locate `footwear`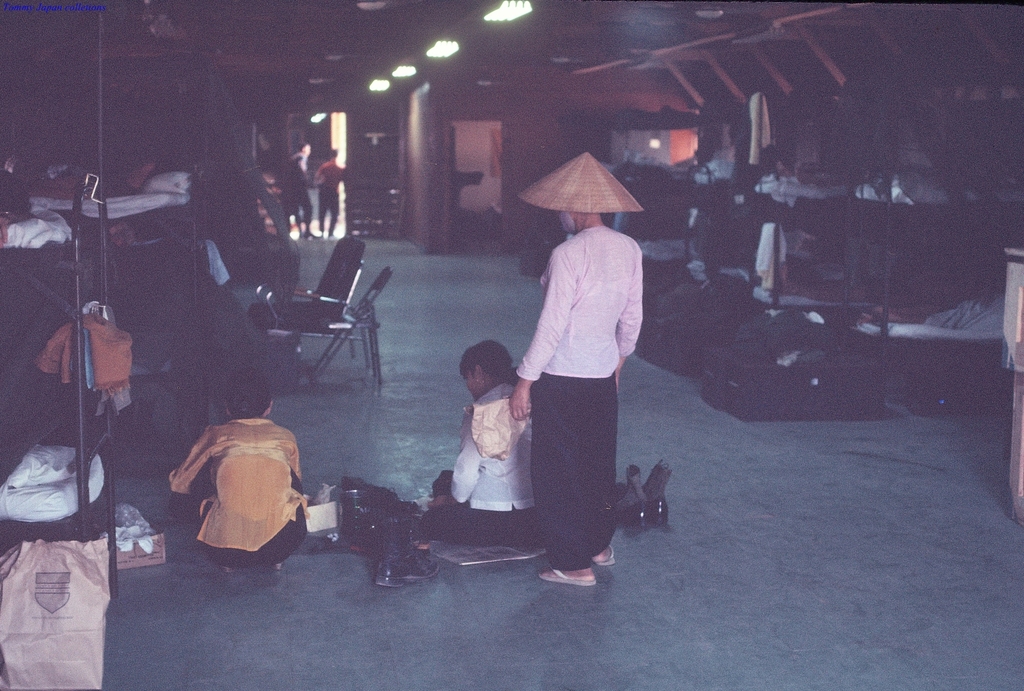
(538, 566, 595, 592)
